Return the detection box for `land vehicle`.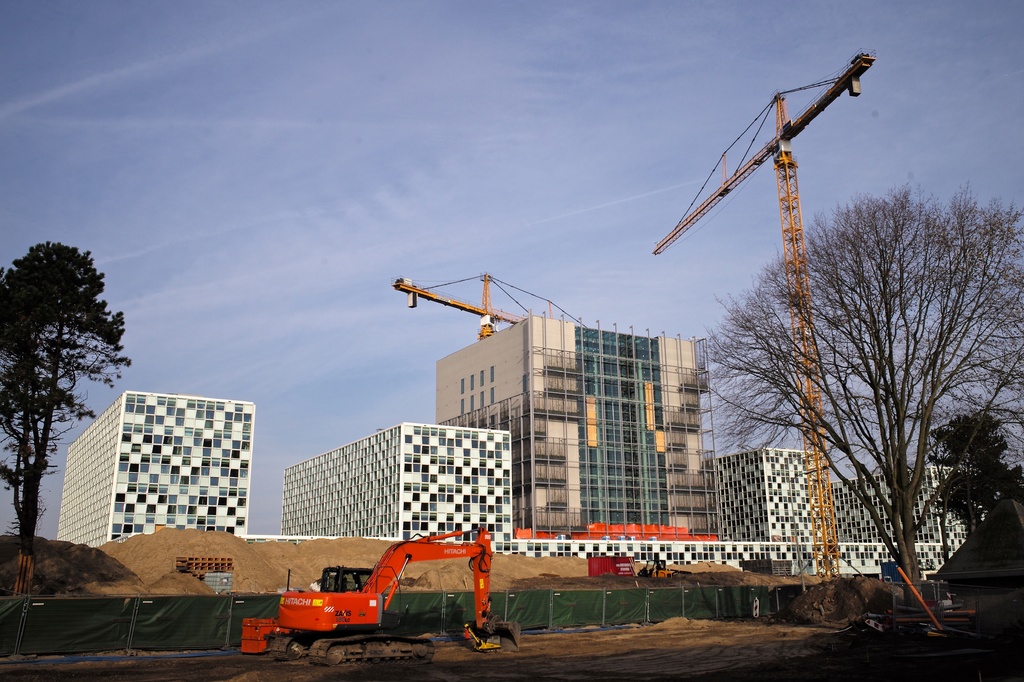
246,551,504,647.
